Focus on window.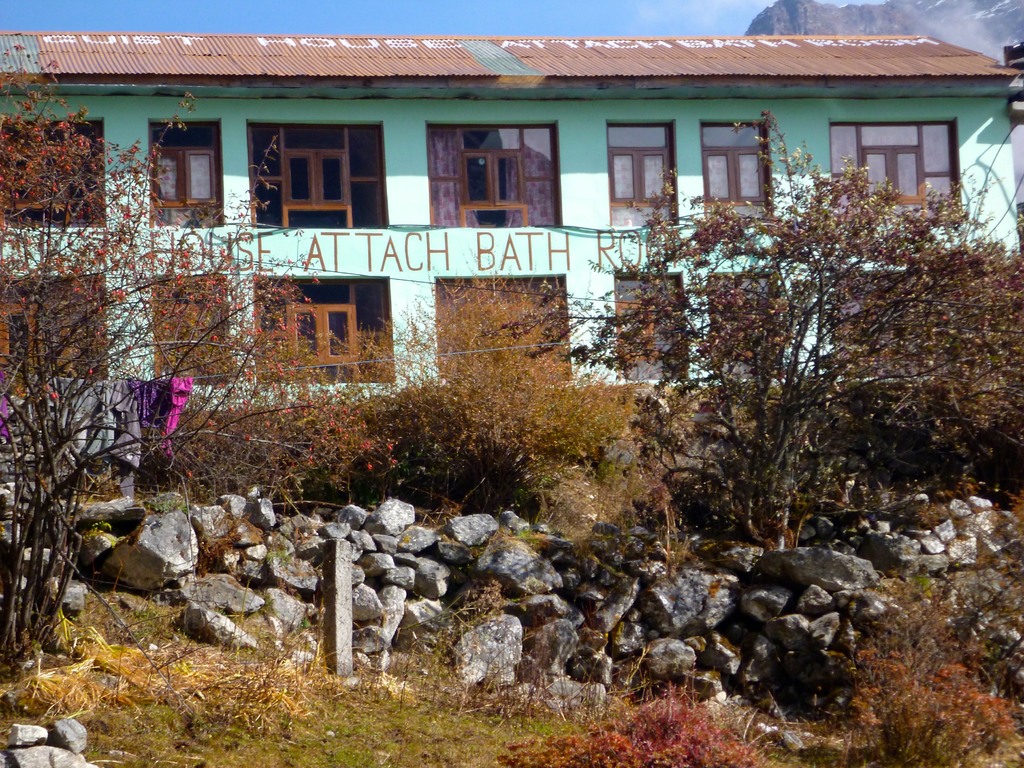
Focused at x1=600, y1=262, x2=691, y2=389.
